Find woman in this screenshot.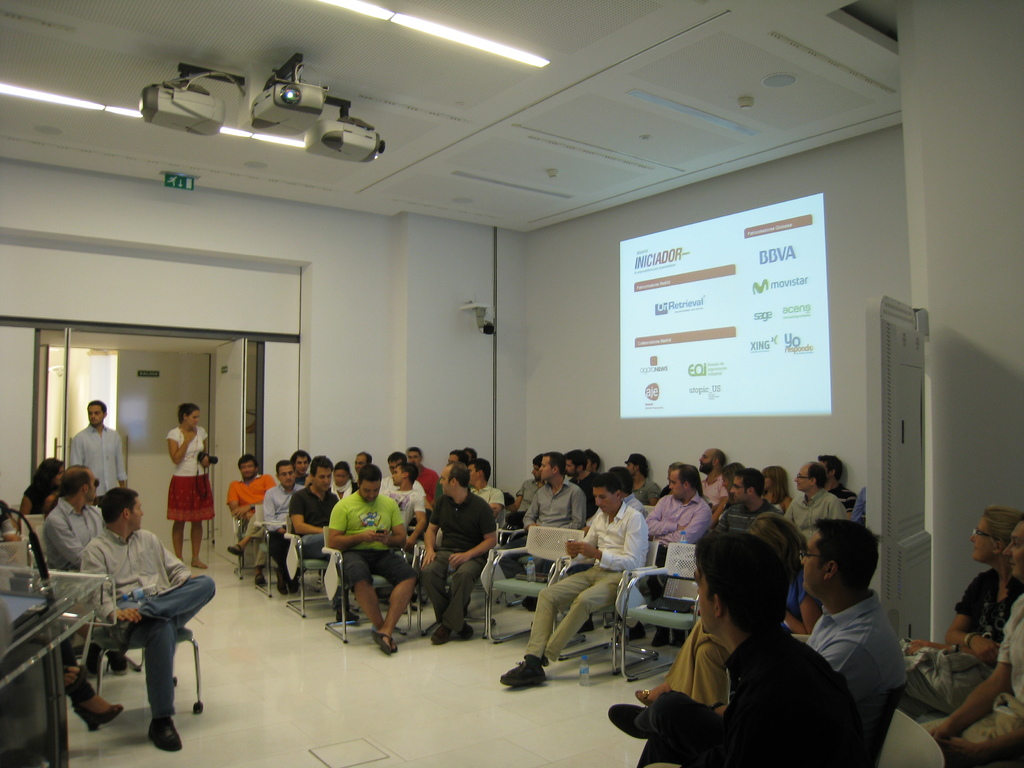
The bounding box for woman is x1=900, y1=505, x2=1023, y2=668.
